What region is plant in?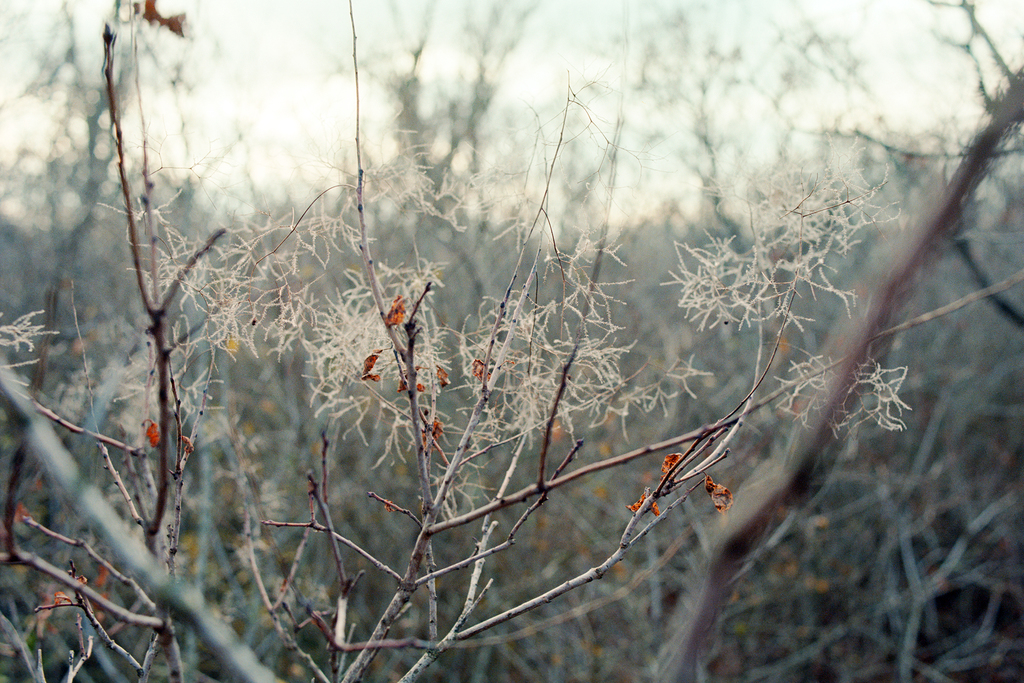
(x1=0, y1=0, x2=1023, y2=682).
